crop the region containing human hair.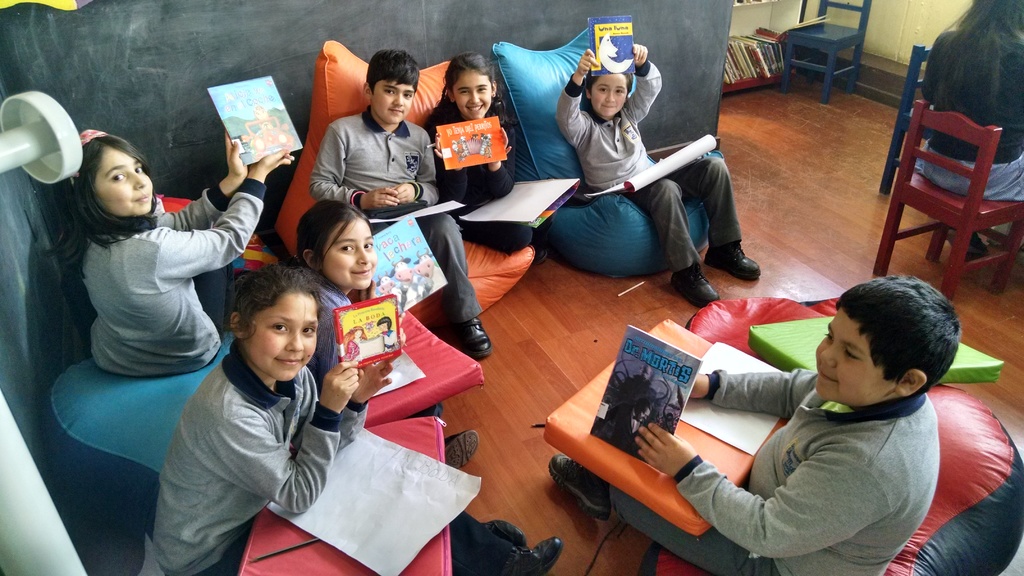
Crop region: x1=582 y1=75 x2=636 y2=115.
